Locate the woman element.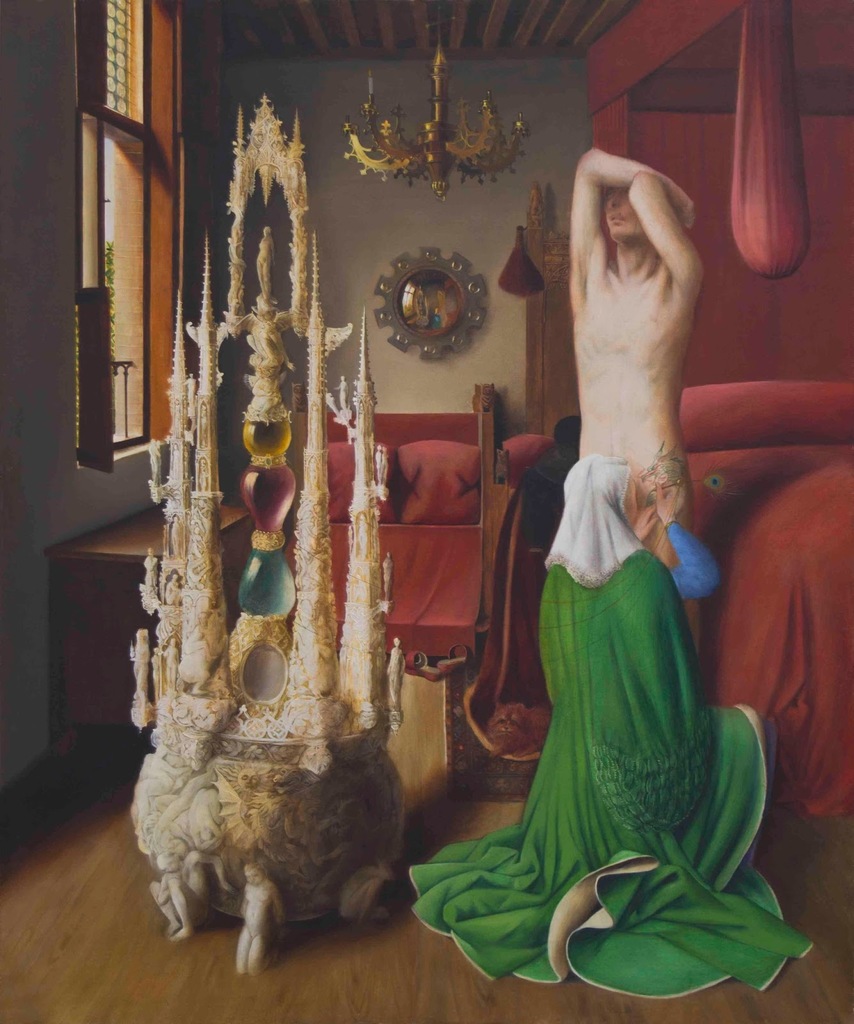
Element bbox: x1=409 y1=453 x2=810 y2=984.
